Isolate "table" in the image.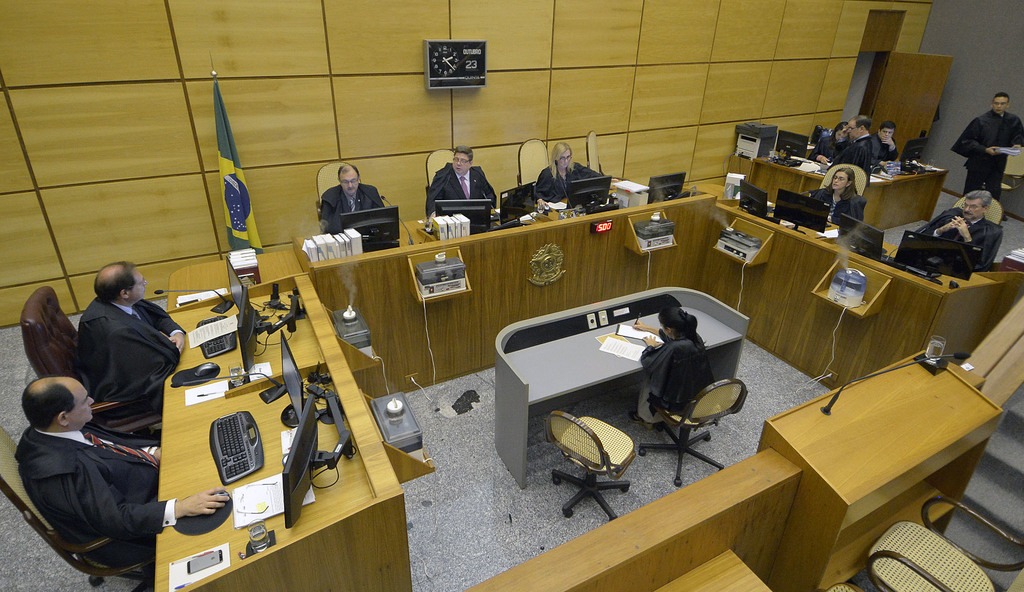
Isolated region: Rect(490, 282, 748, 484).
